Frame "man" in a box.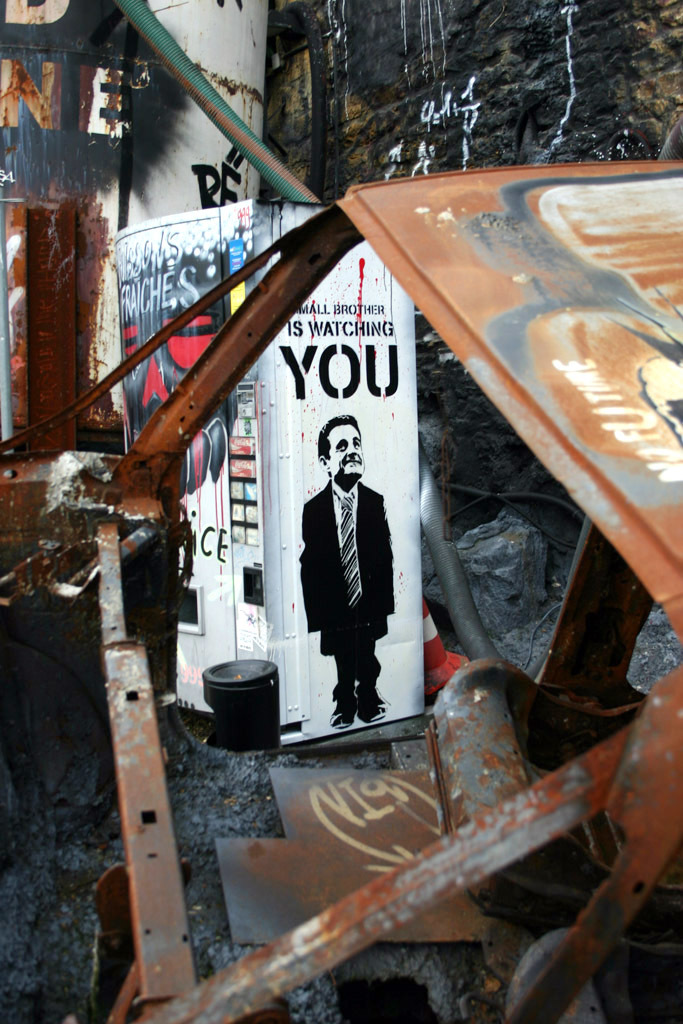
left=290, top=417, right=401, bottom=691.
